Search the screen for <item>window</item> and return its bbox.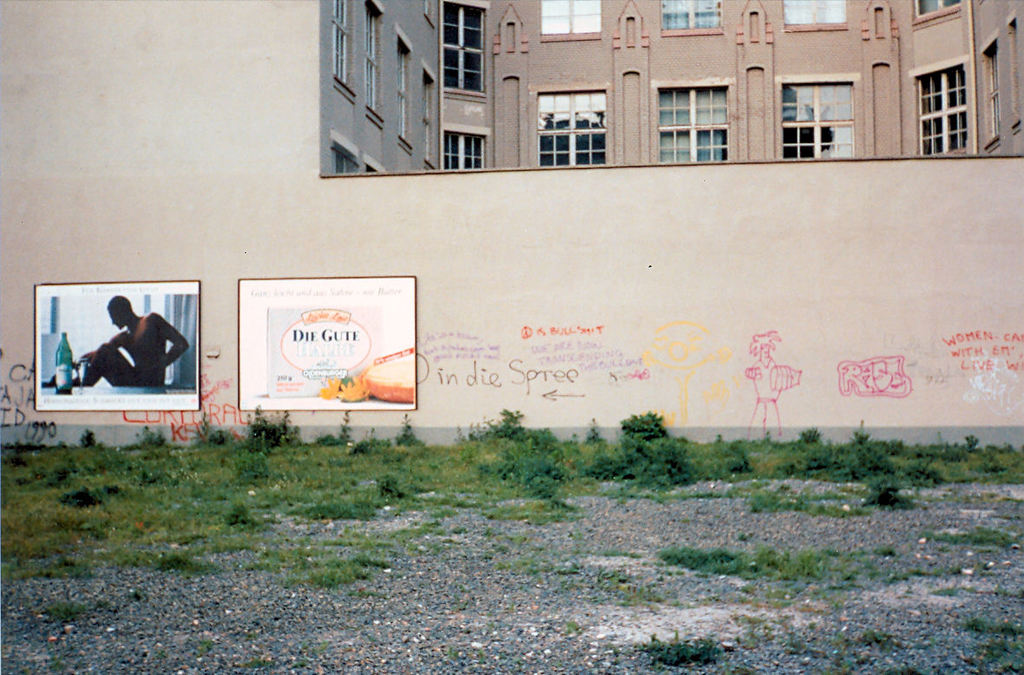
Found: bbox(366, 0, 382, 118).
